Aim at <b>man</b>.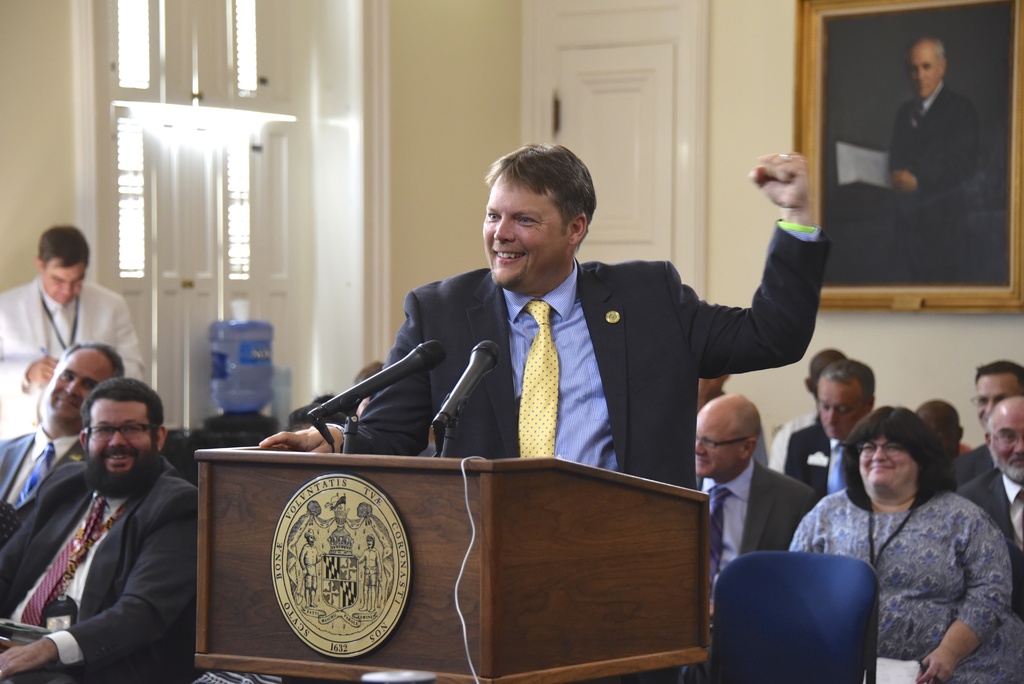
Aimed at BBox(778, 355, 882, 494).
